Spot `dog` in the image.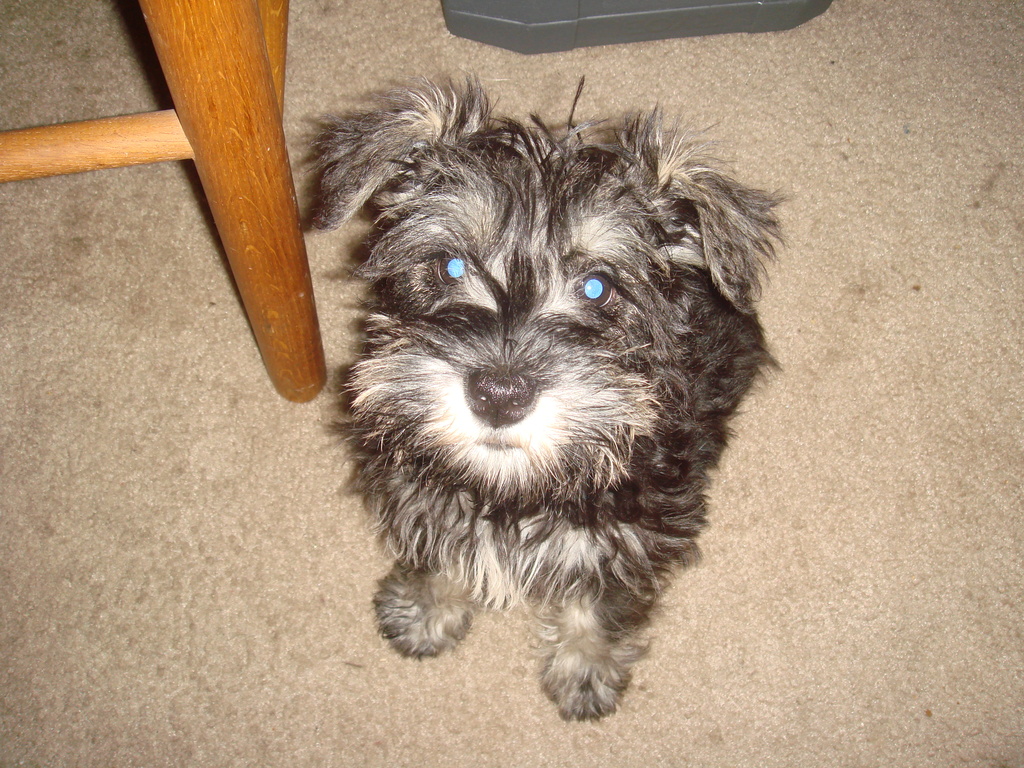
`dog` found at 296,74,793,724.
